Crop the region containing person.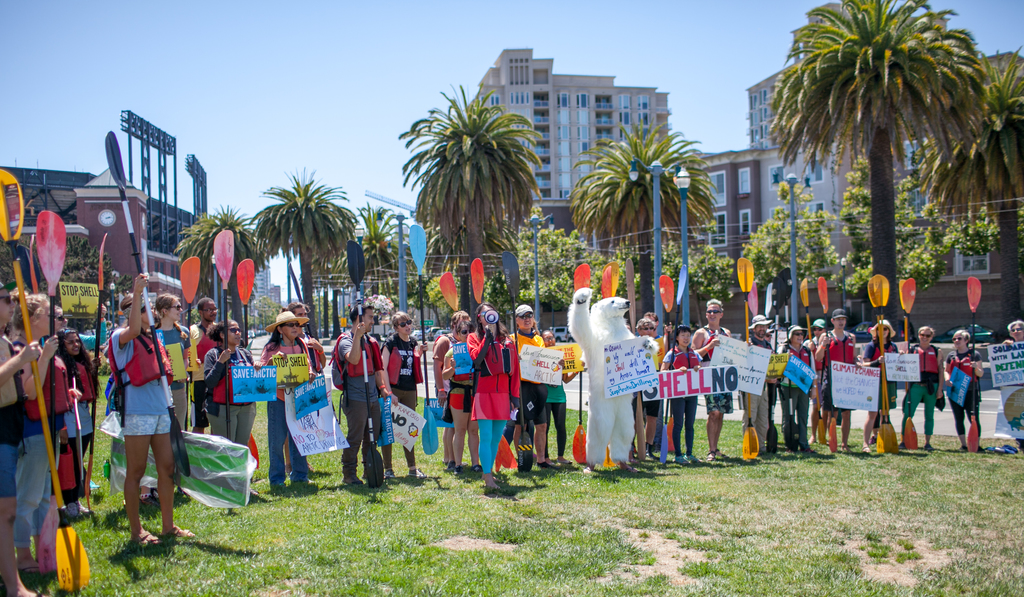
Crop region: {"left": 864, "top": 319, "right": 902, "bottom": 454}.
